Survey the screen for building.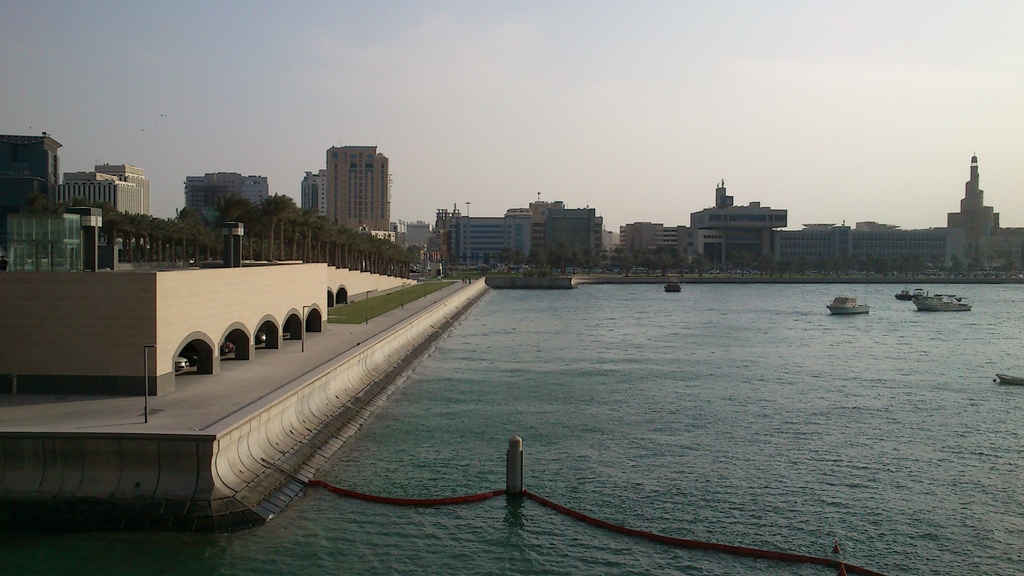
Survey found: locate(298, 167, 328, 224).
